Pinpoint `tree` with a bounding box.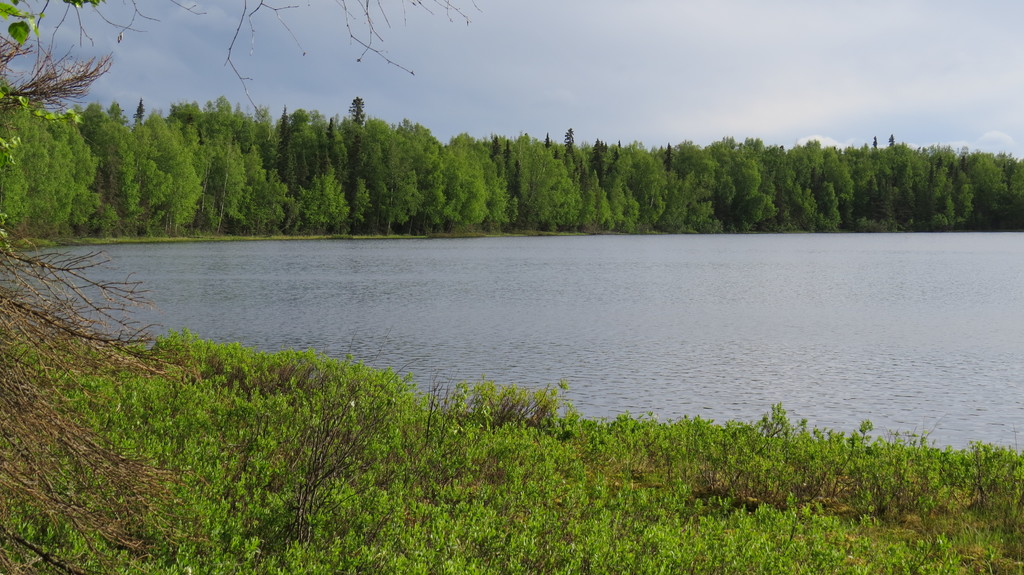
[left=927, top=141, right=964, bottom=223].
